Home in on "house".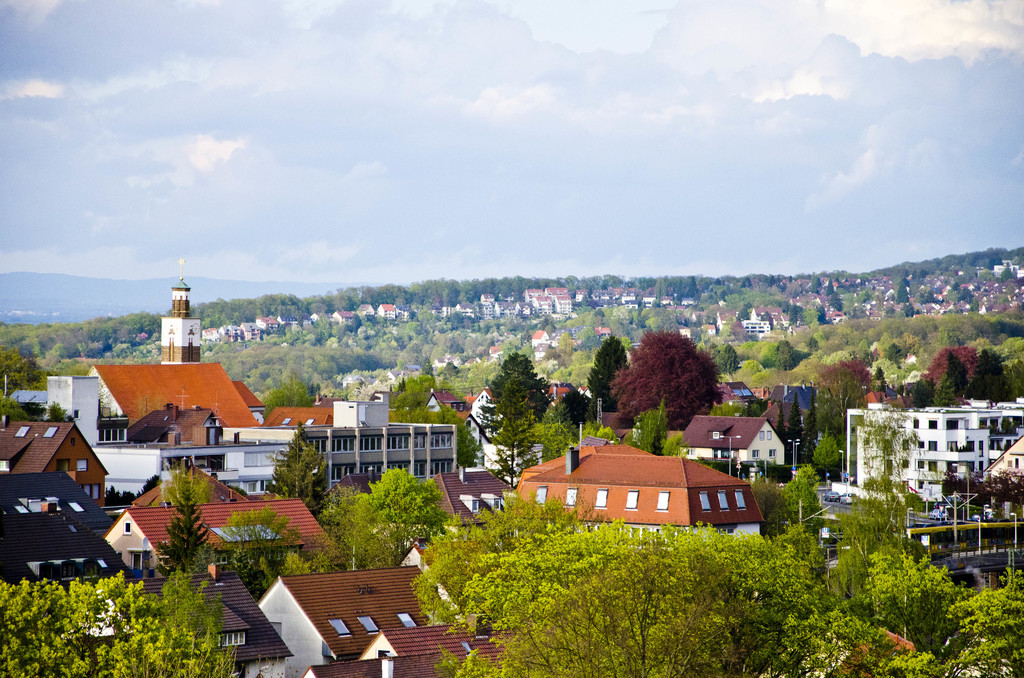
Homed in at select_region(972, 290, 987, 302).
